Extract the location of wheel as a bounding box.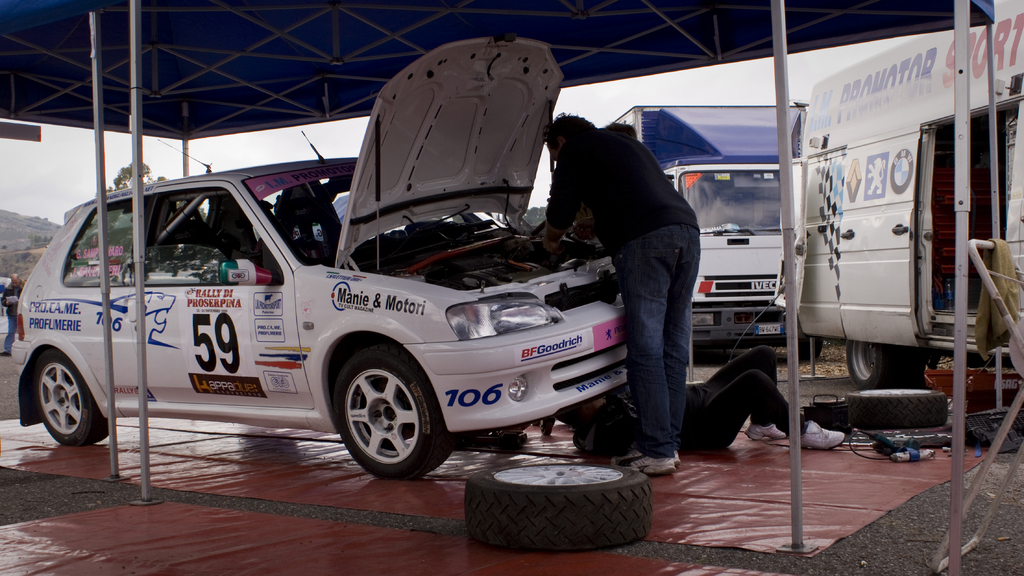
bbox=[897, 347, 938, 386].
